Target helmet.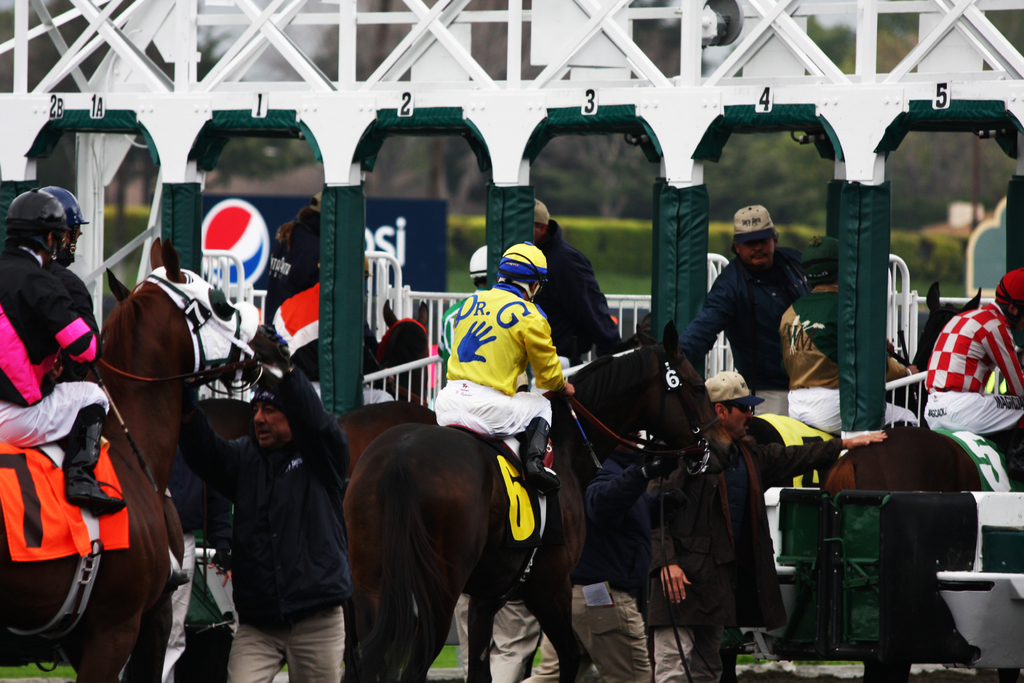
Target region: (44,188,84,260).
